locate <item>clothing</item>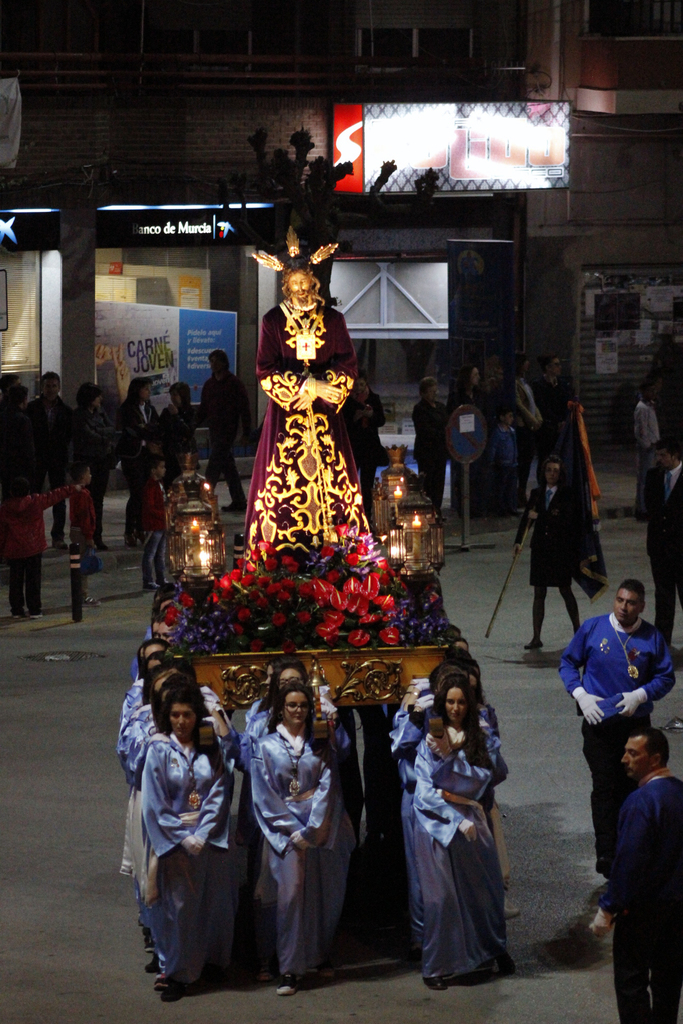
<box>142,483,170,584</box>
